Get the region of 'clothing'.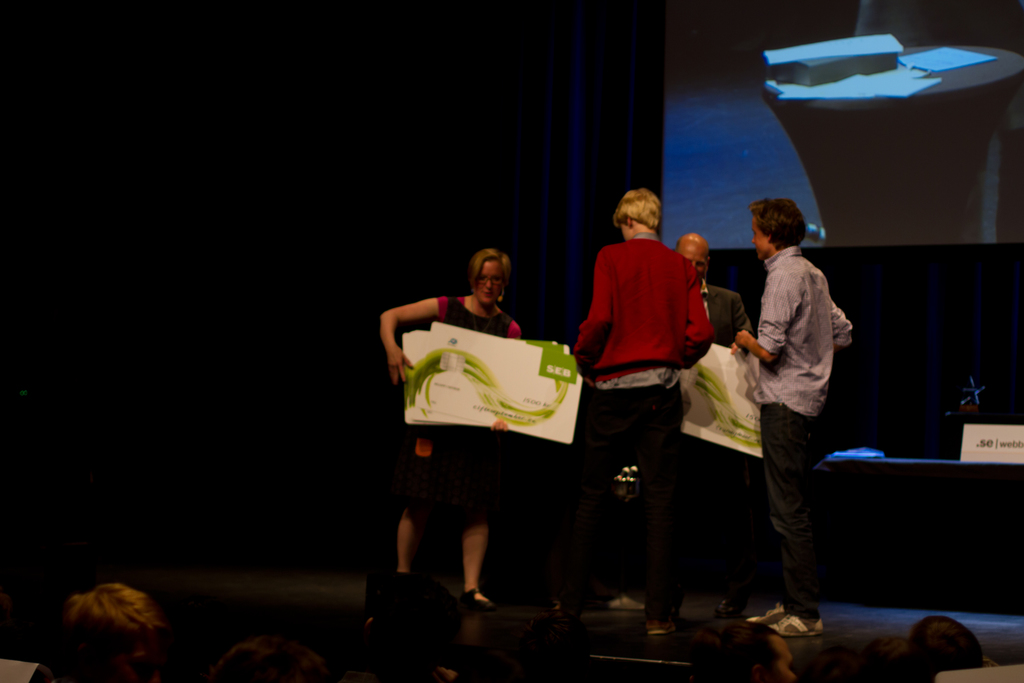
select_region(675, 278, 753, 604).
